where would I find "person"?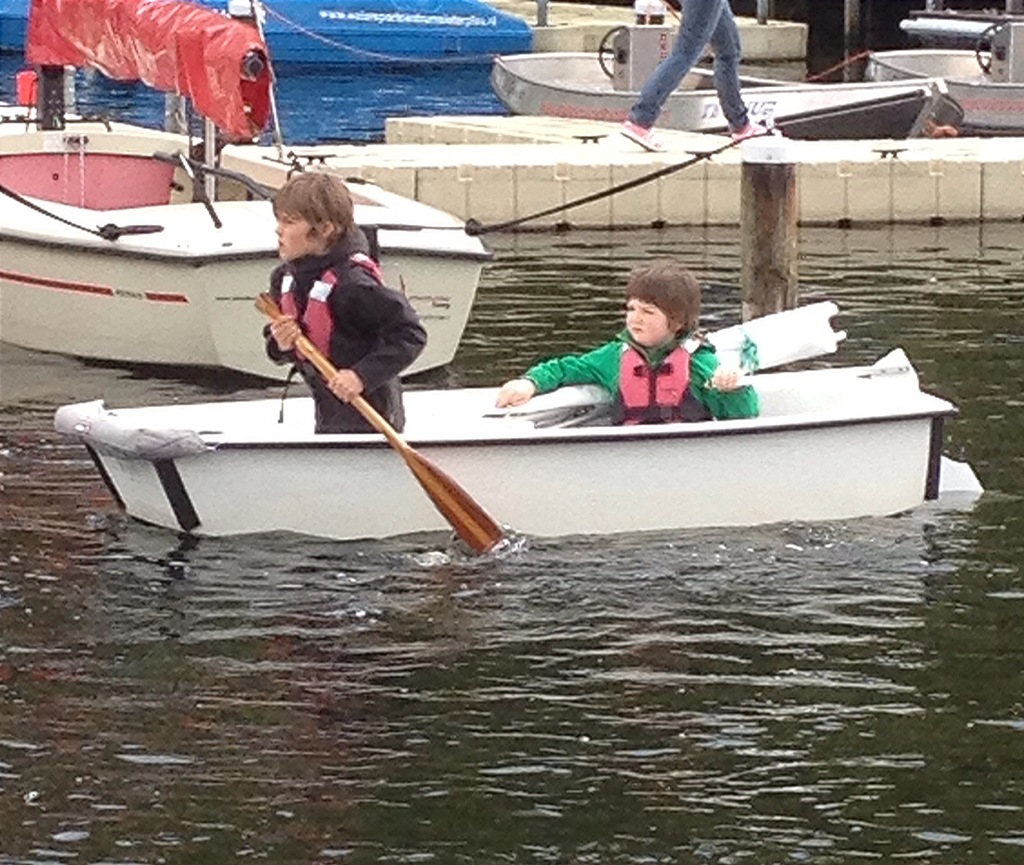
At 616/0/769/161.
